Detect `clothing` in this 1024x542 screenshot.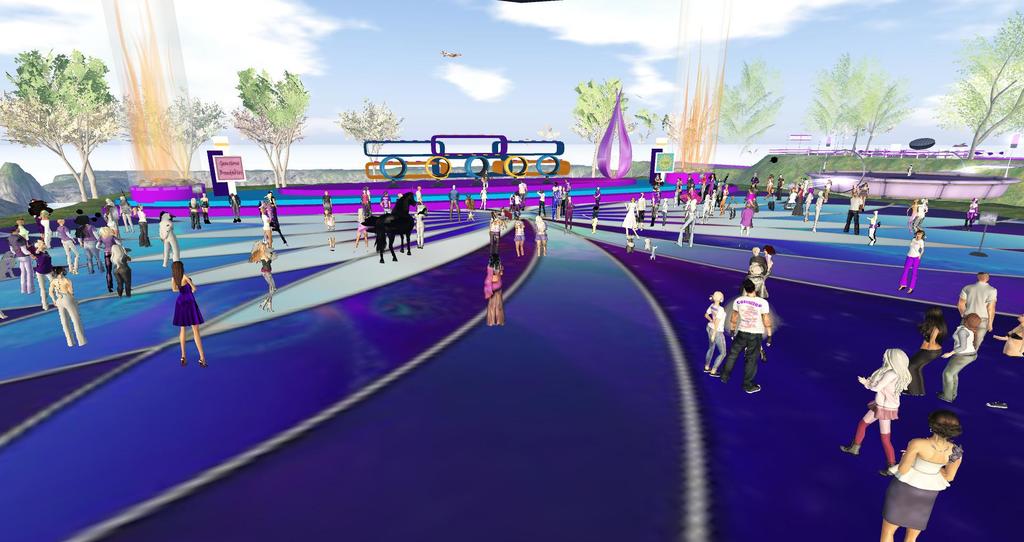
Detection: rect(566, 199, 574, 223).
